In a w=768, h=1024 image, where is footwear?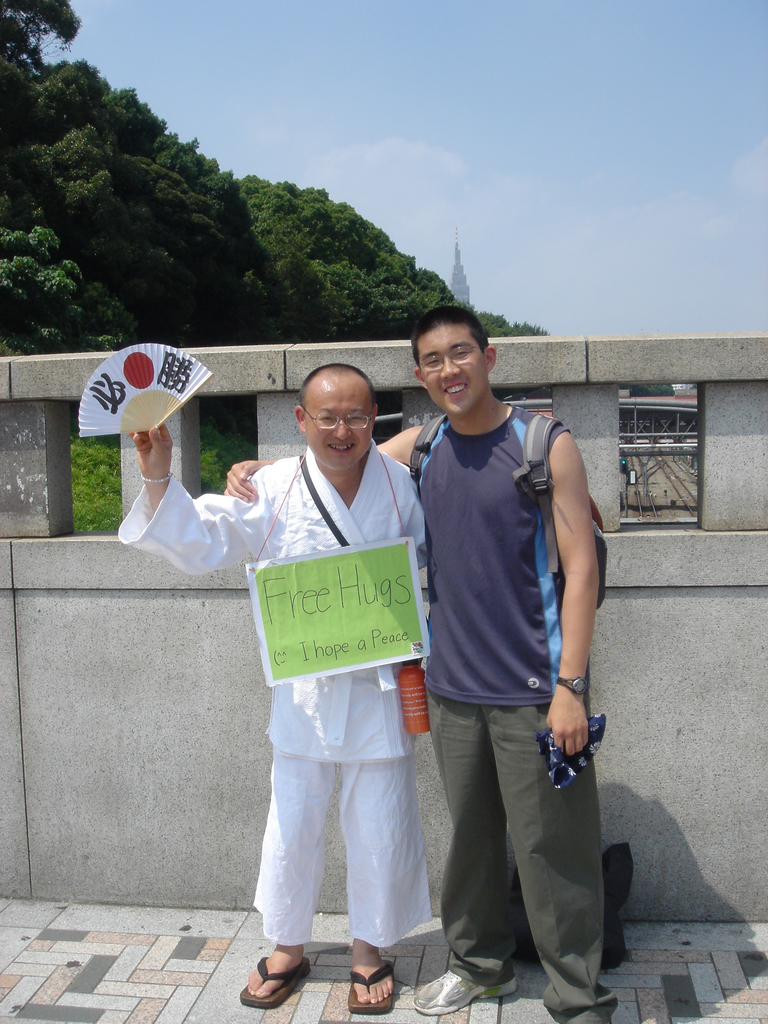
detection(408, 966, 518, 1017).
